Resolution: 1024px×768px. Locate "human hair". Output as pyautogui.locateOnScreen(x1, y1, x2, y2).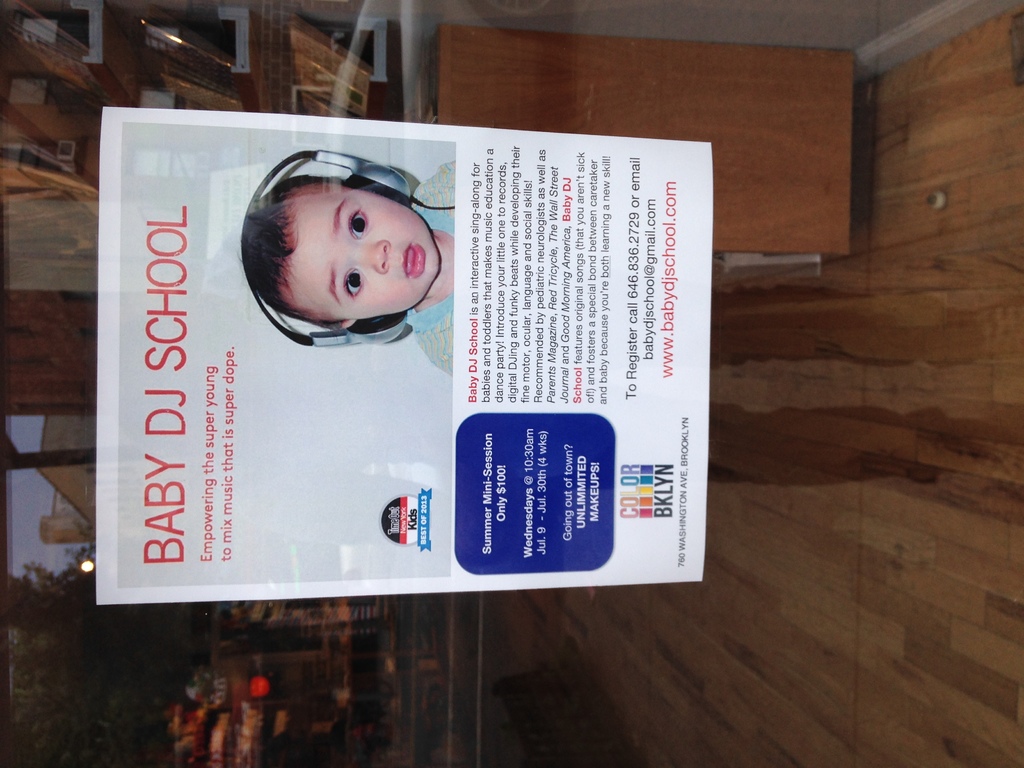
pyautogui.locateOnScreen(243, 155, 428, 330).
